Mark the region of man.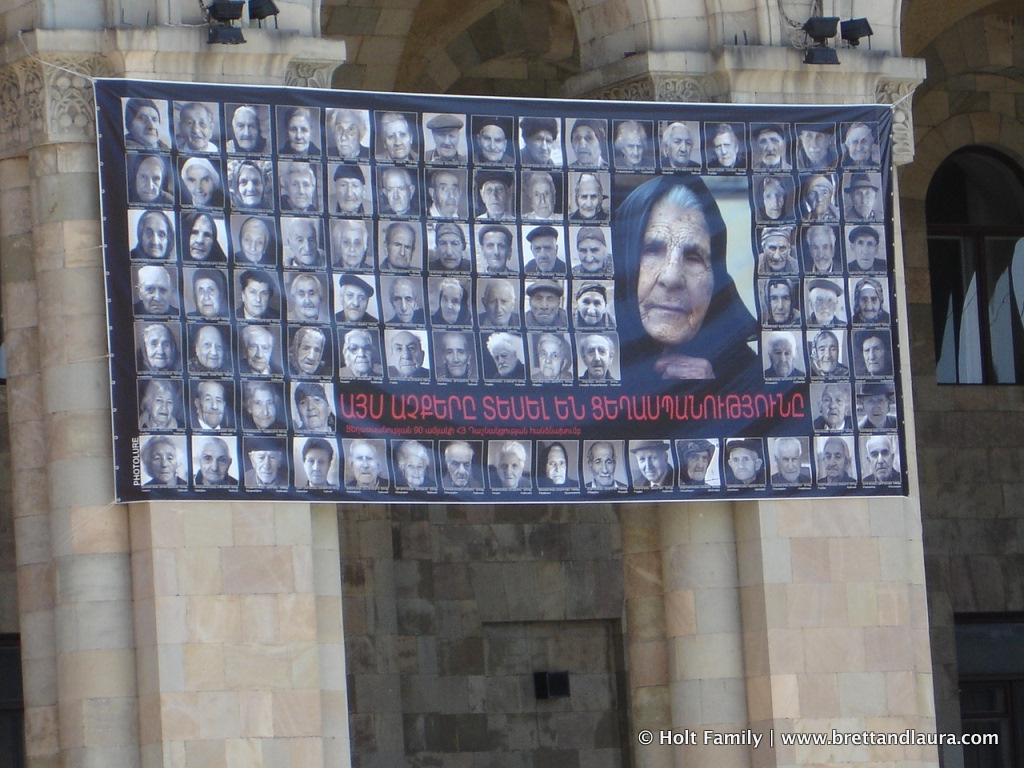
Region: detection(132, 264, 182, 317).
